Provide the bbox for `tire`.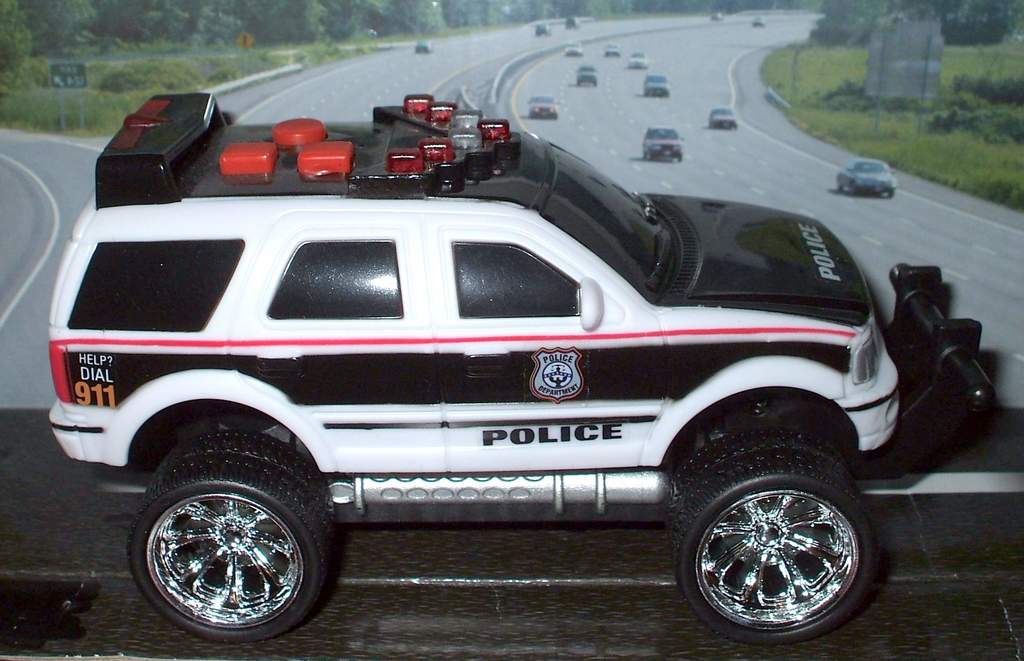
x1=673 y1=453 x2=869 y2=637.
